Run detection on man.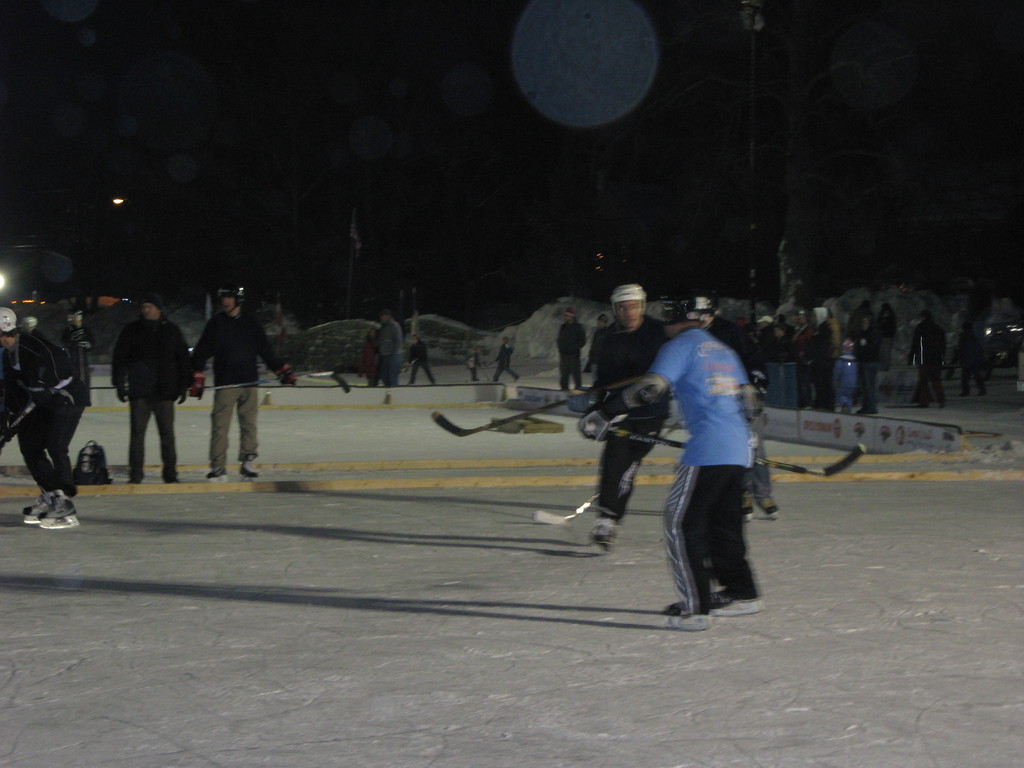
Result: {"left": 580, "top": 284, "right": 678, "bottom": 546}.
